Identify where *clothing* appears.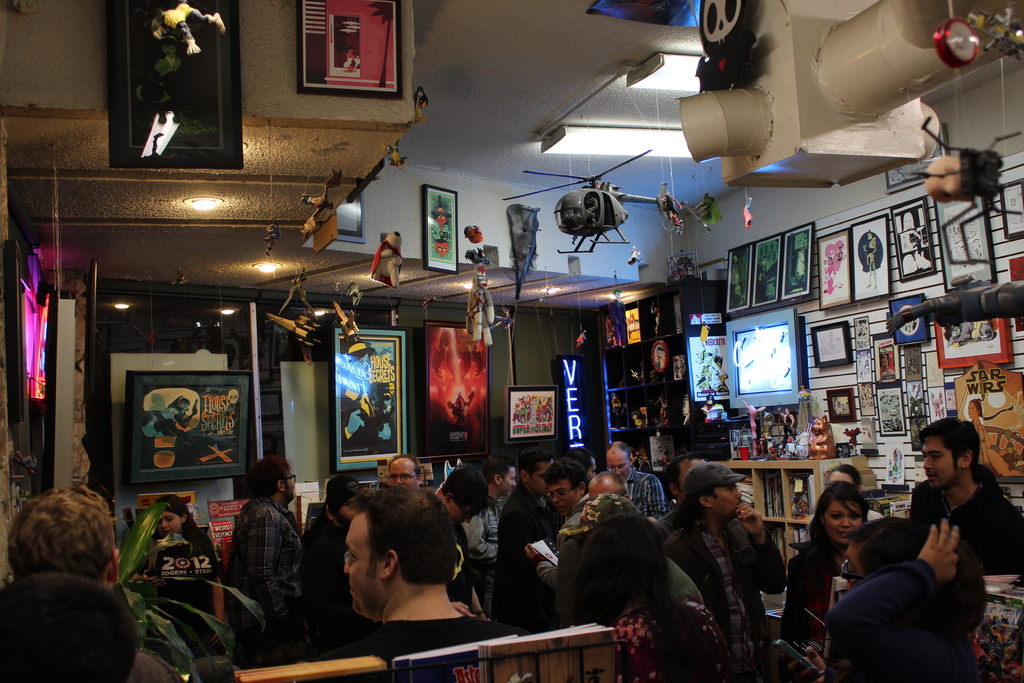
Appears at {"x1": 620, "y1": 466, "x2": 670, "y2": 525}.
